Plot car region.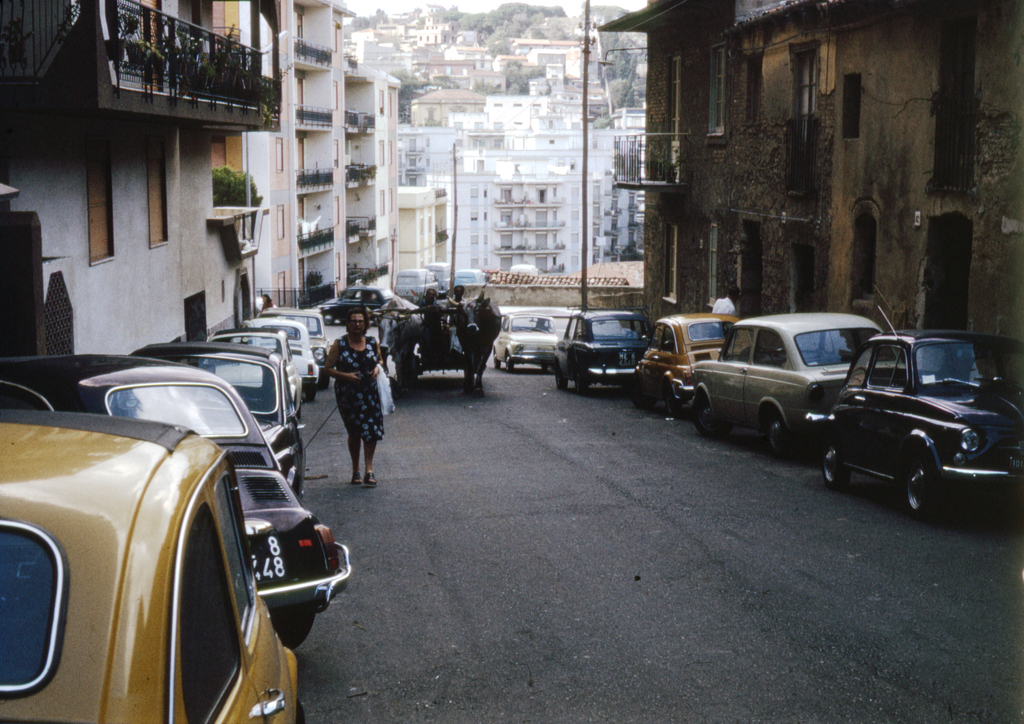
Plotted at [623,300,755,416].
